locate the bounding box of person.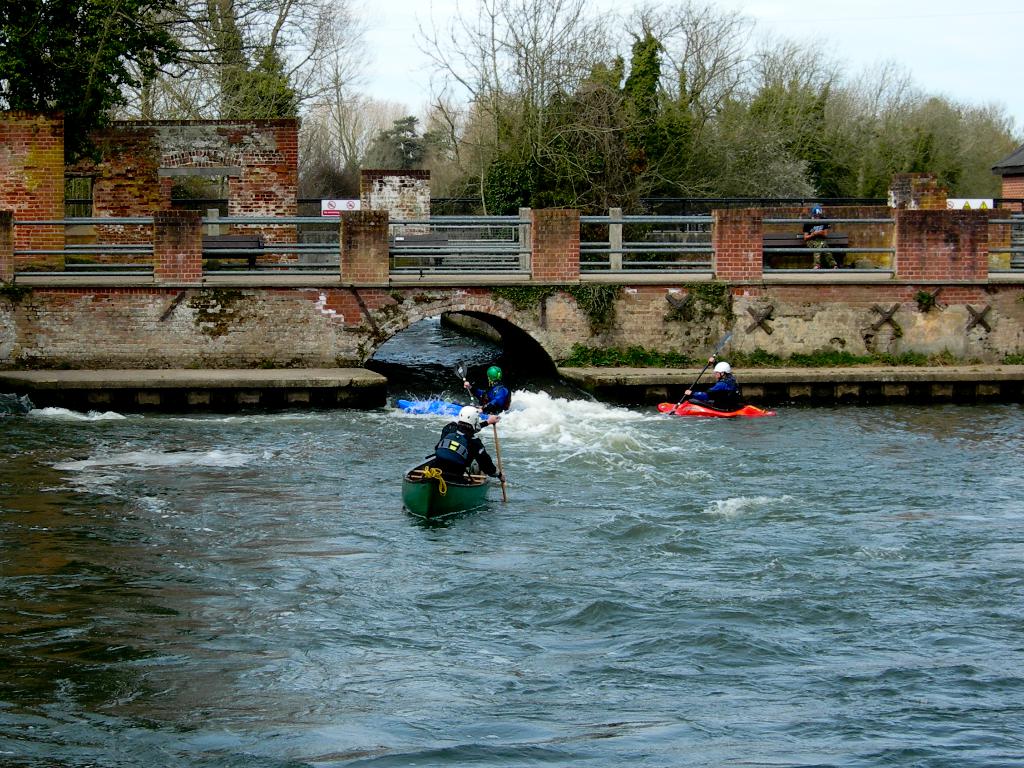
Bounding box: (x1=685, y1=363, x2=745, y2=414).
